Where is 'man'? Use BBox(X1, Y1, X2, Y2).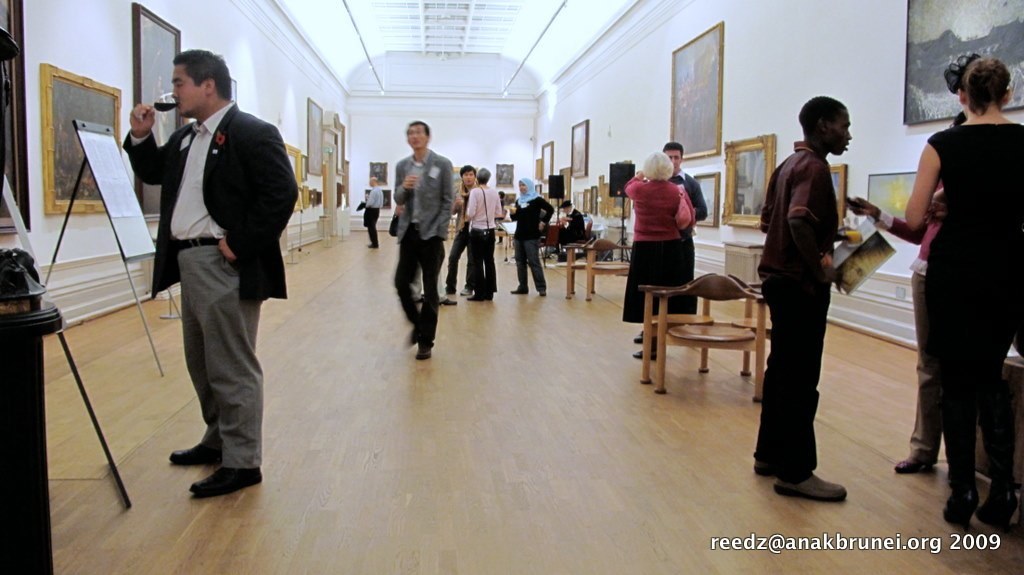
BBox(442, 162, 477, 304).
